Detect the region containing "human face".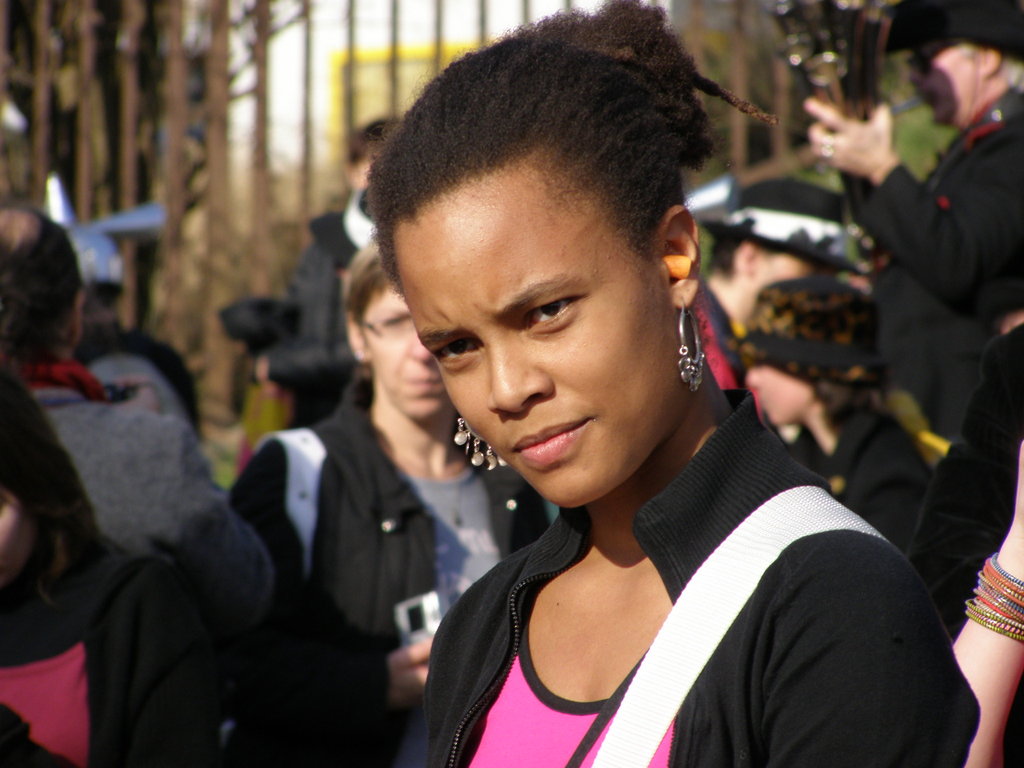
(left=908, top=36, right=989, bottom=126).
